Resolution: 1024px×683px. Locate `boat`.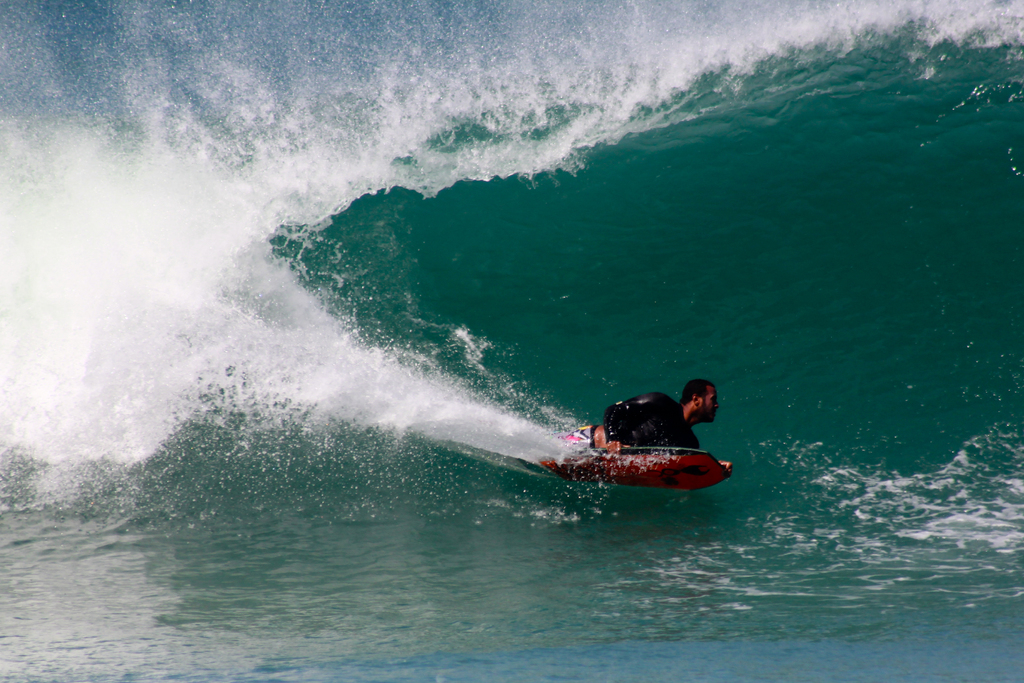
box(518, 392, 759, 490).
